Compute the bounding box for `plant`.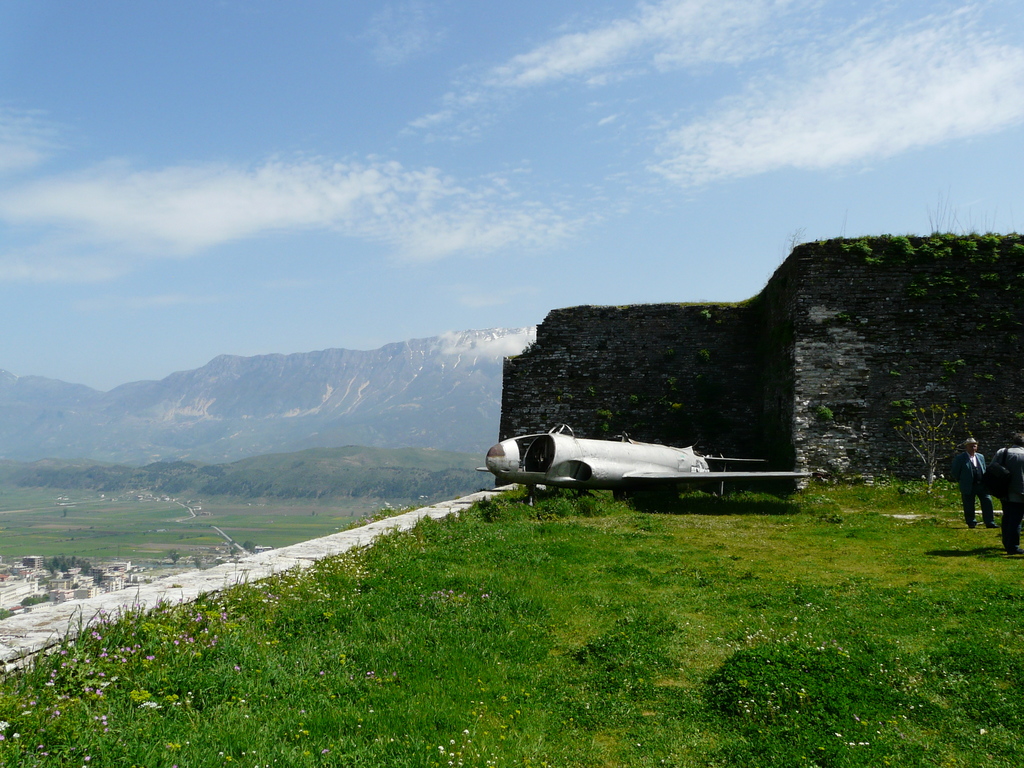
detection(664, 371, 678, 387).
